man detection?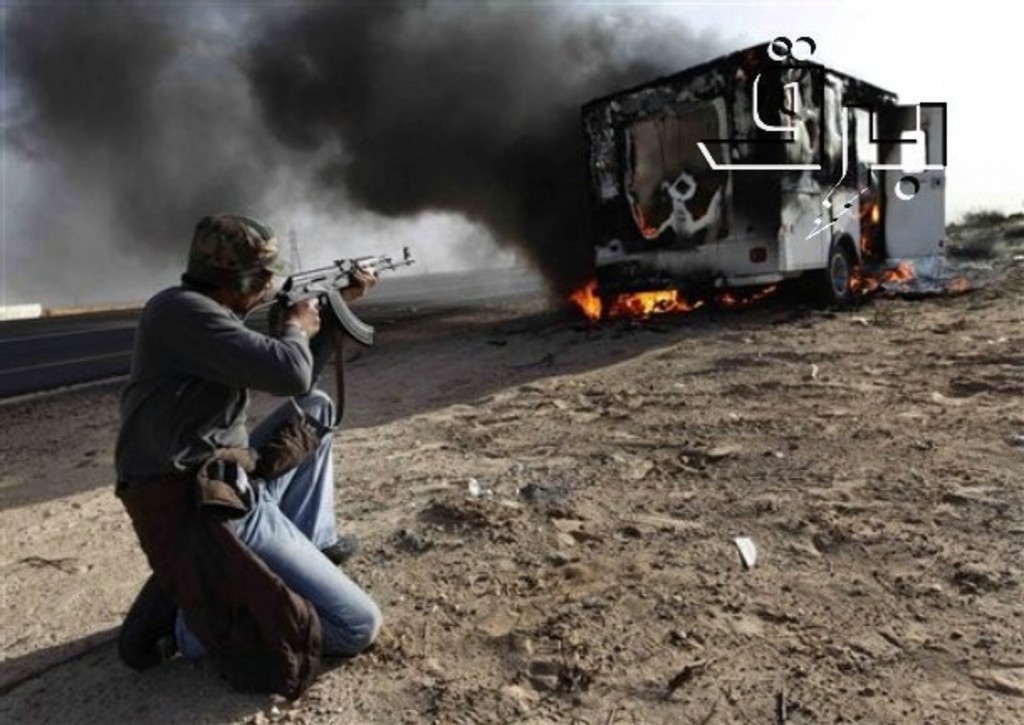
<box>102,200,361,708</box>
